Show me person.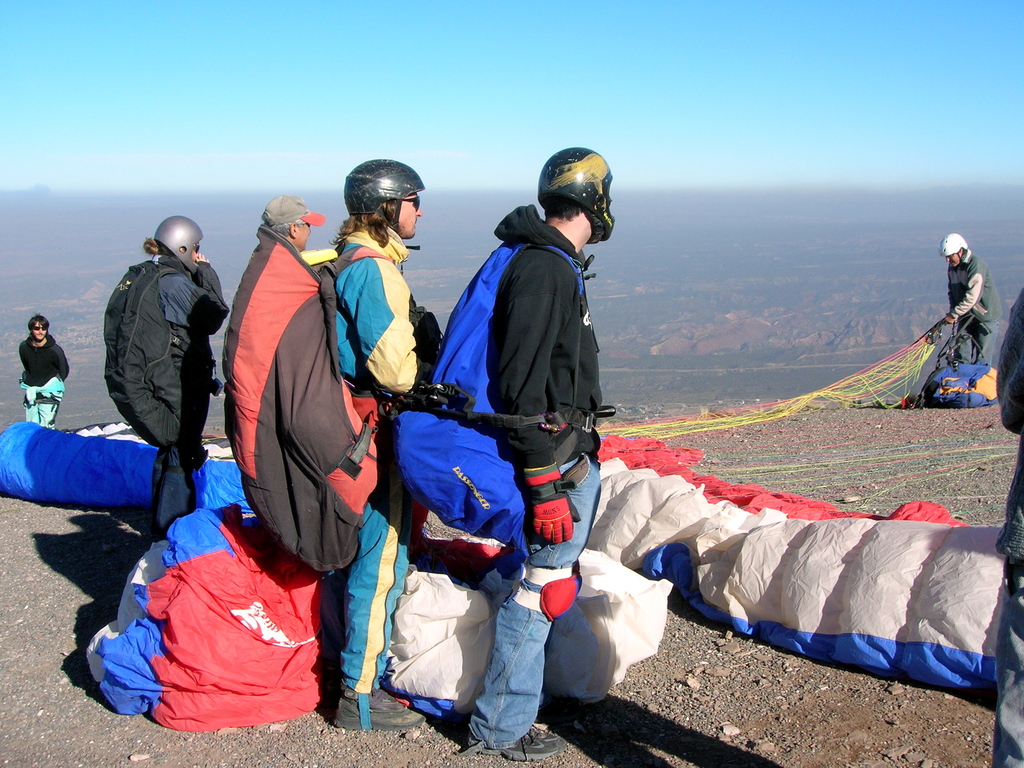
person is here: {"left": 17, "top": 314, "right": 68, "bottom": 429}.
